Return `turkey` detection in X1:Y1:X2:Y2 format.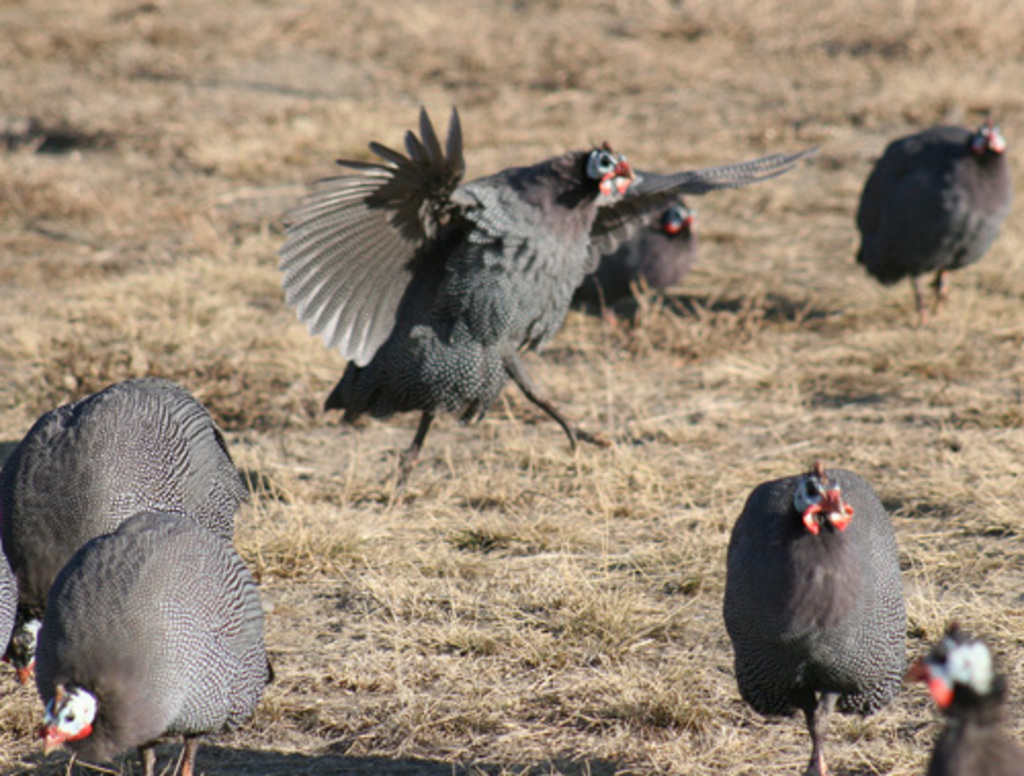
565:197:698:326.
